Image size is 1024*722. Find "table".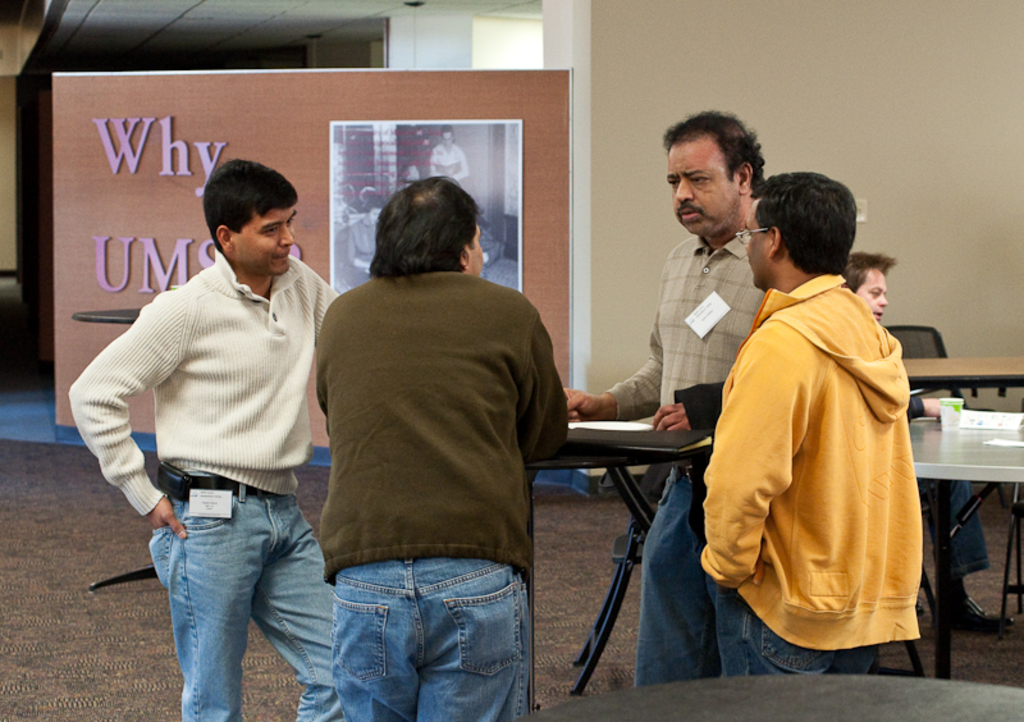
(906, 408, 1023, 659).
